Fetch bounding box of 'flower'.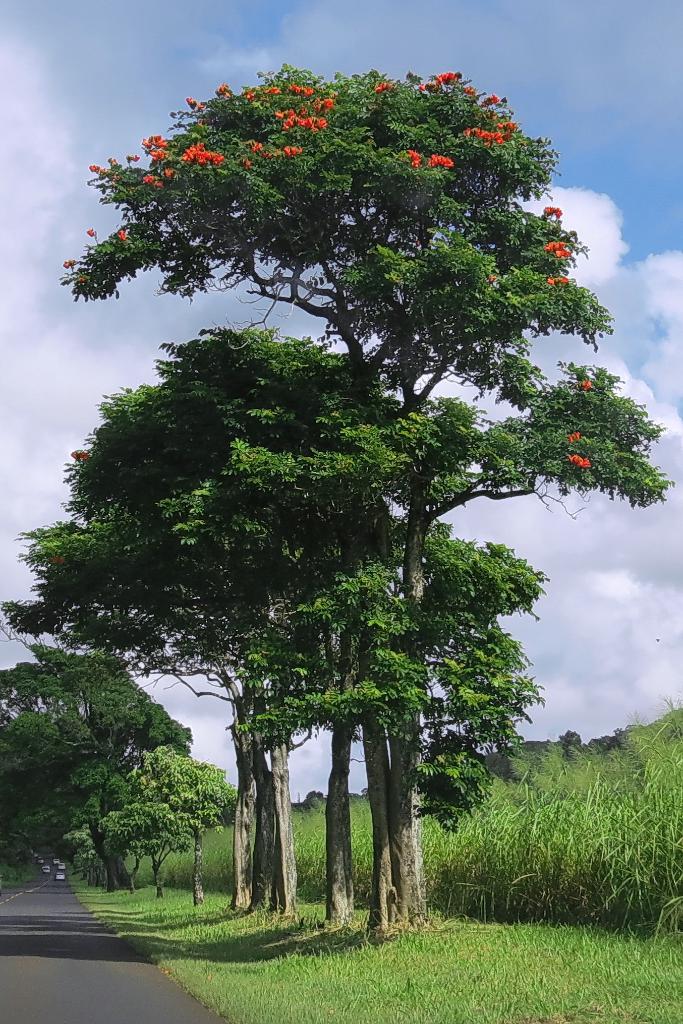
Bbox: <bbox>428, 152, 454, 168</bbox>.
